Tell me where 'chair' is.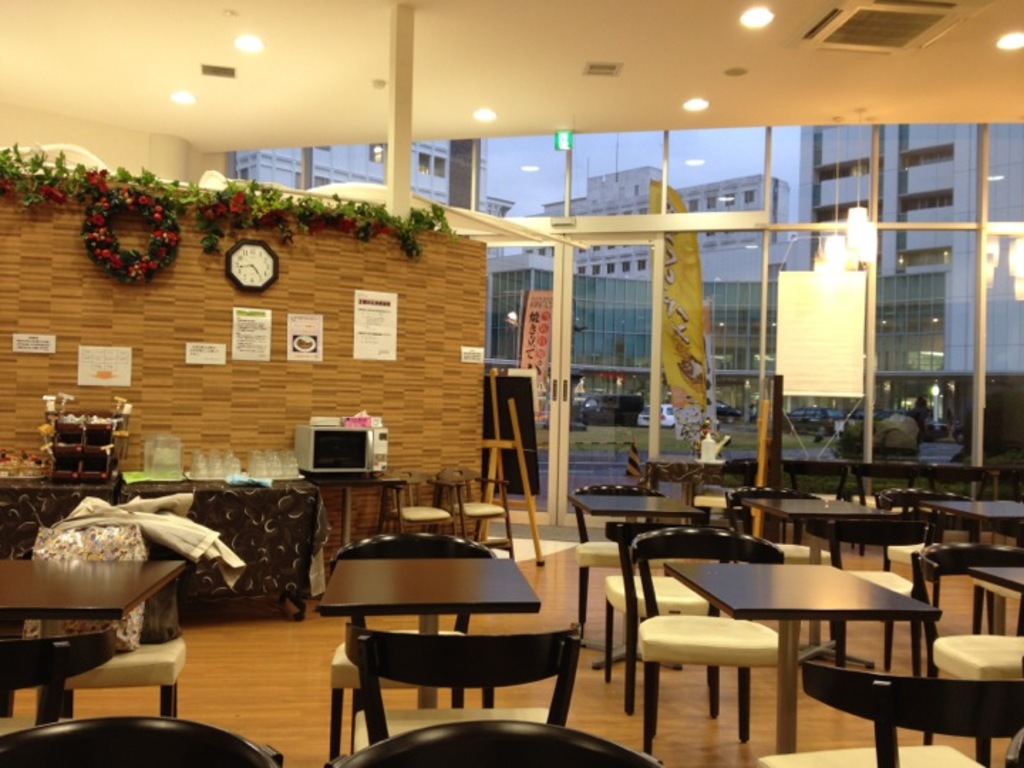
'chair' is at bbox(927, 471, 1004, 559).
